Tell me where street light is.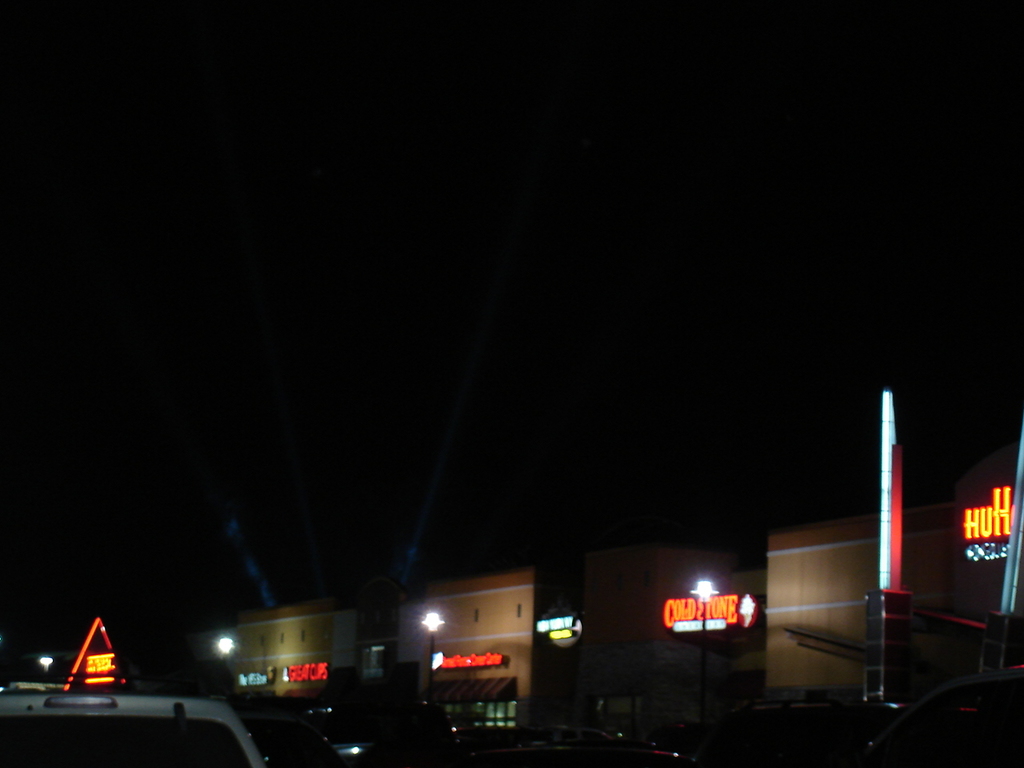
street light is at crop(688, 576, 724, 758).
